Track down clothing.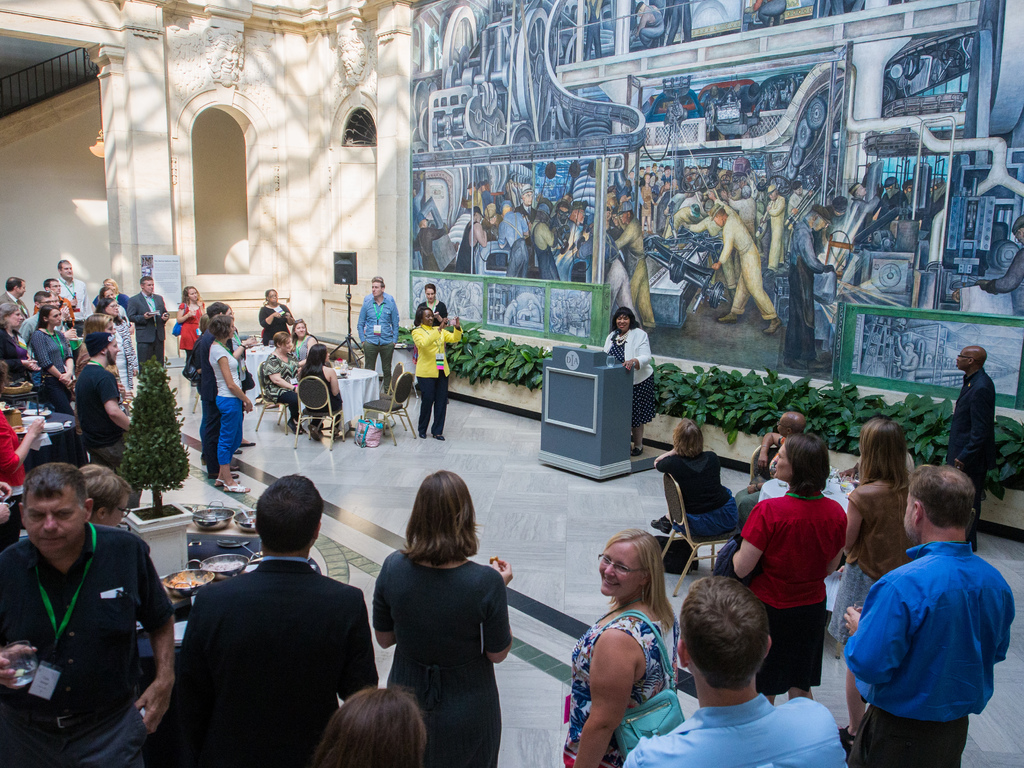
Tracked to region(353, 303, 399, 388).
